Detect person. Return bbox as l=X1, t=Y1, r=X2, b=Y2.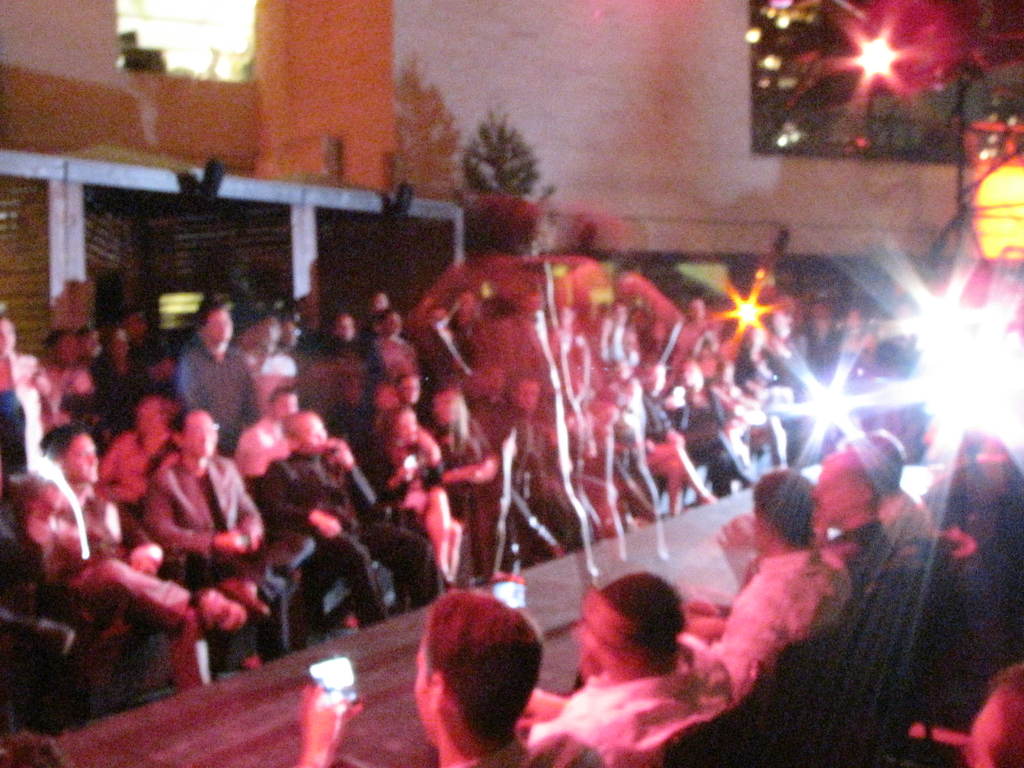
l=22, t=413, r=227, b=696.
